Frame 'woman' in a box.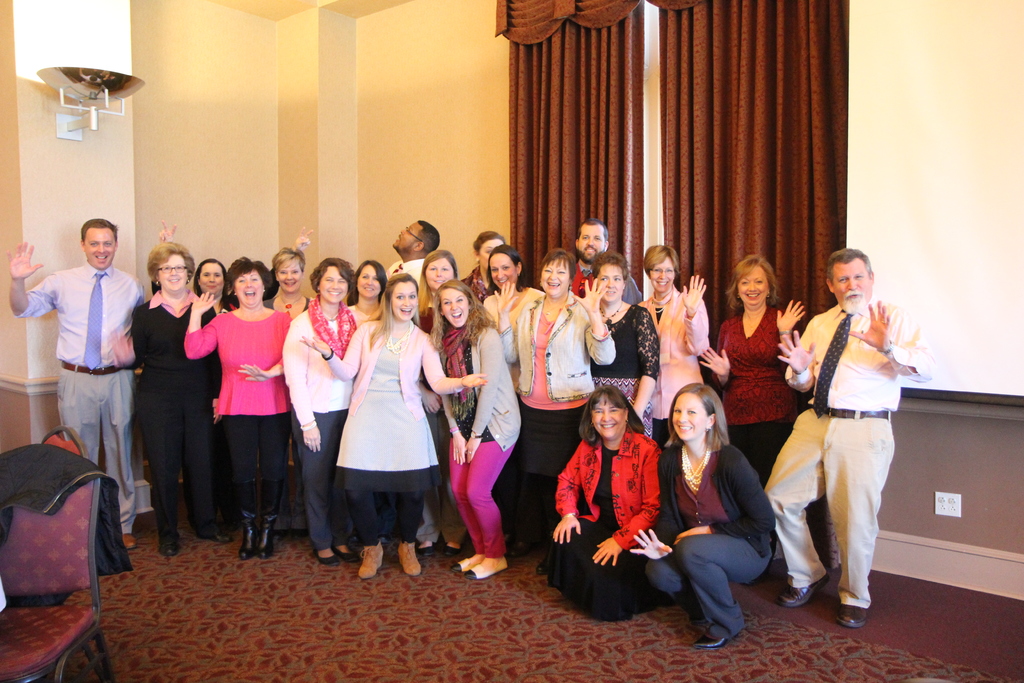
box(257, 245, 314, 318).
